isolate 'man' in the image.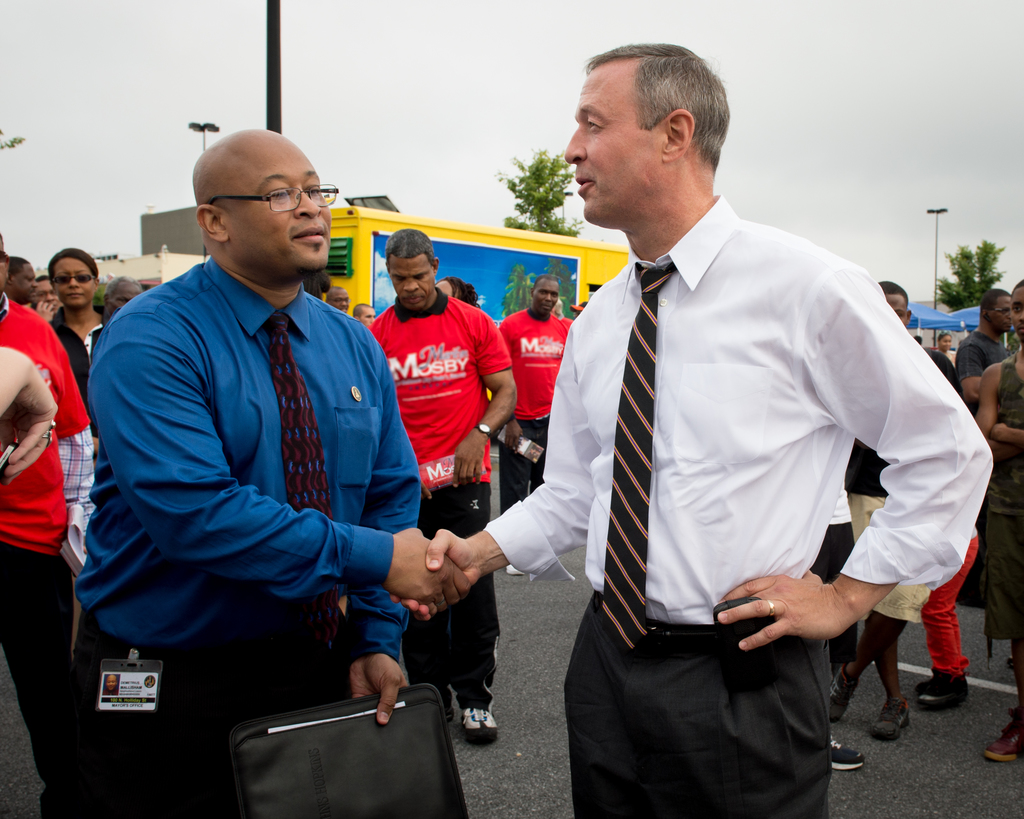
Isolated region: 369:229:518:738.
